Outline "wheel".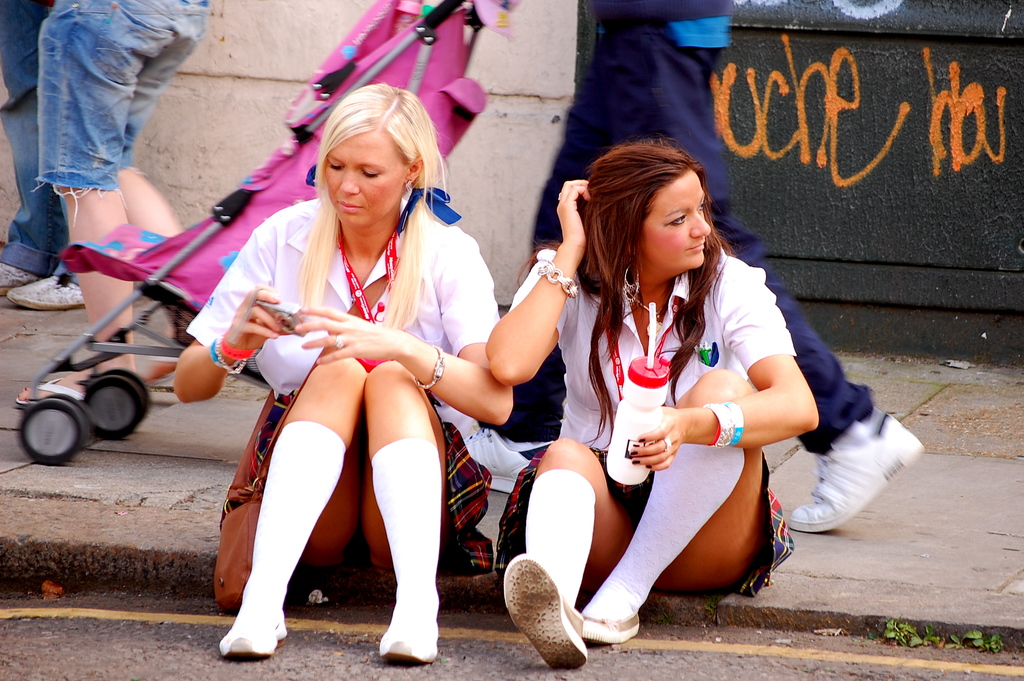
Outline: bbox=(40, 389, 90, 454).
